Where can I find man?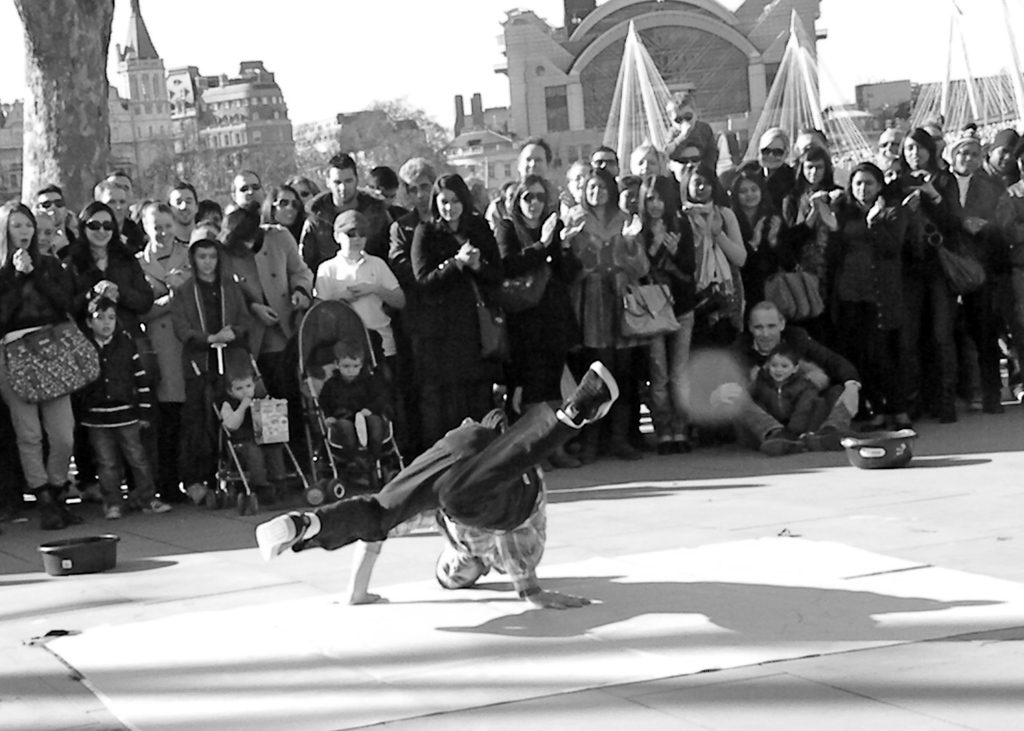
You can find it at <region>225, 171, 266, 222</region>.
